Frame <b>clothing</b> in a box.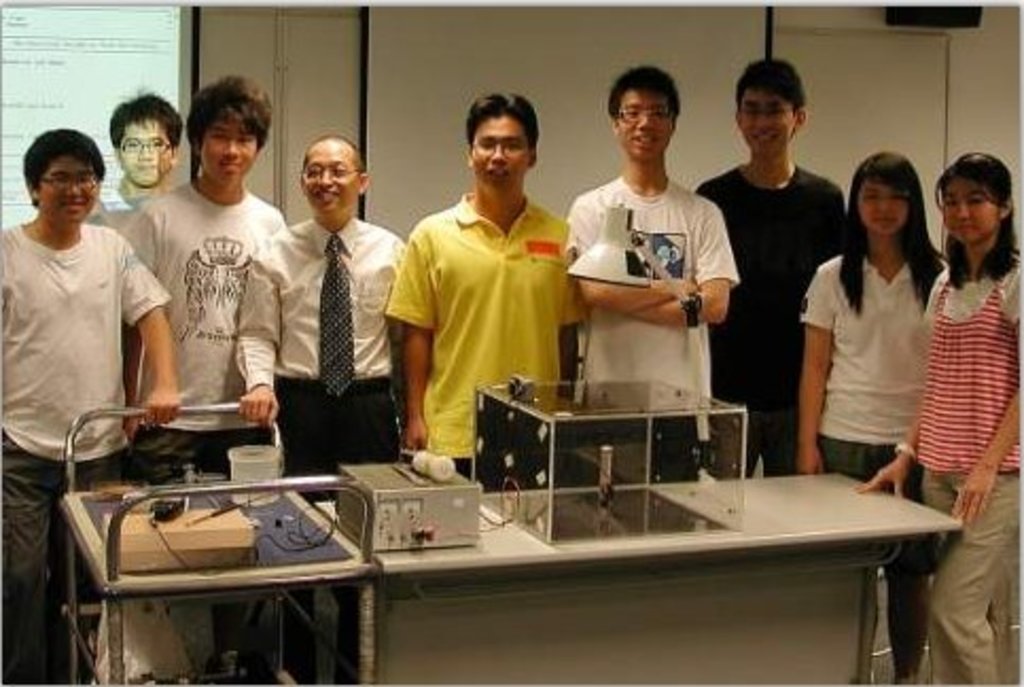
[x1=259, y1=153, x2=399, y2=492].
